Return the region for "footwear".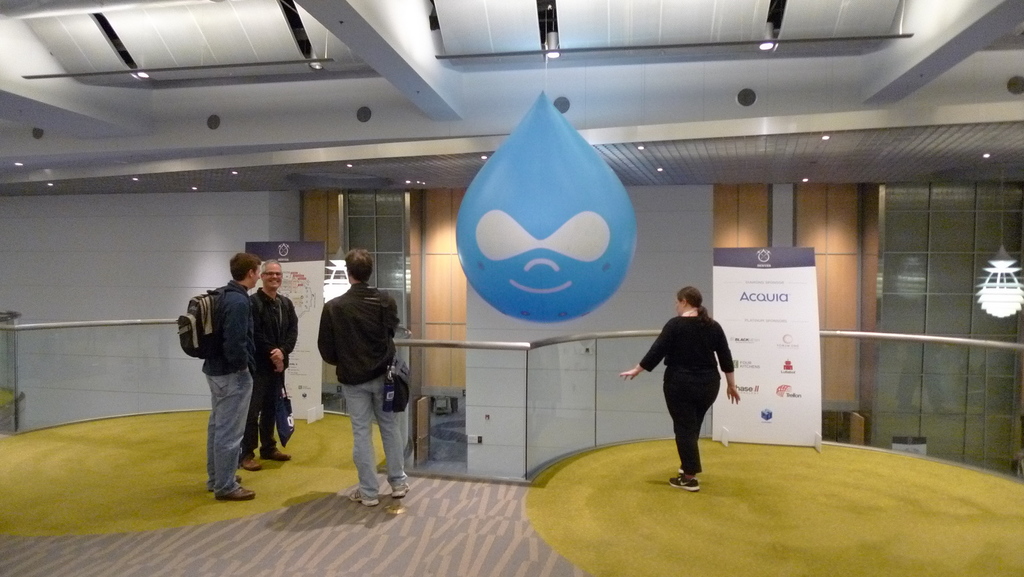
rect(677, 466, 690, 478).
